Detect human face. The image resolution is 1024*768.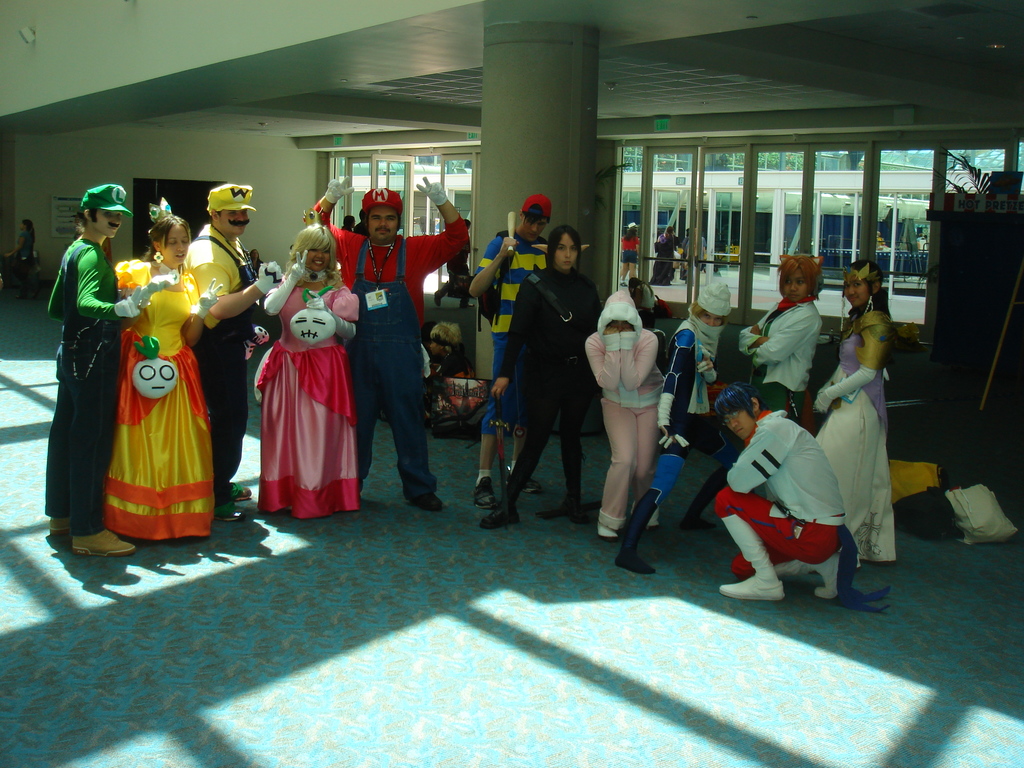
box=[781, 266, 808, 302].
